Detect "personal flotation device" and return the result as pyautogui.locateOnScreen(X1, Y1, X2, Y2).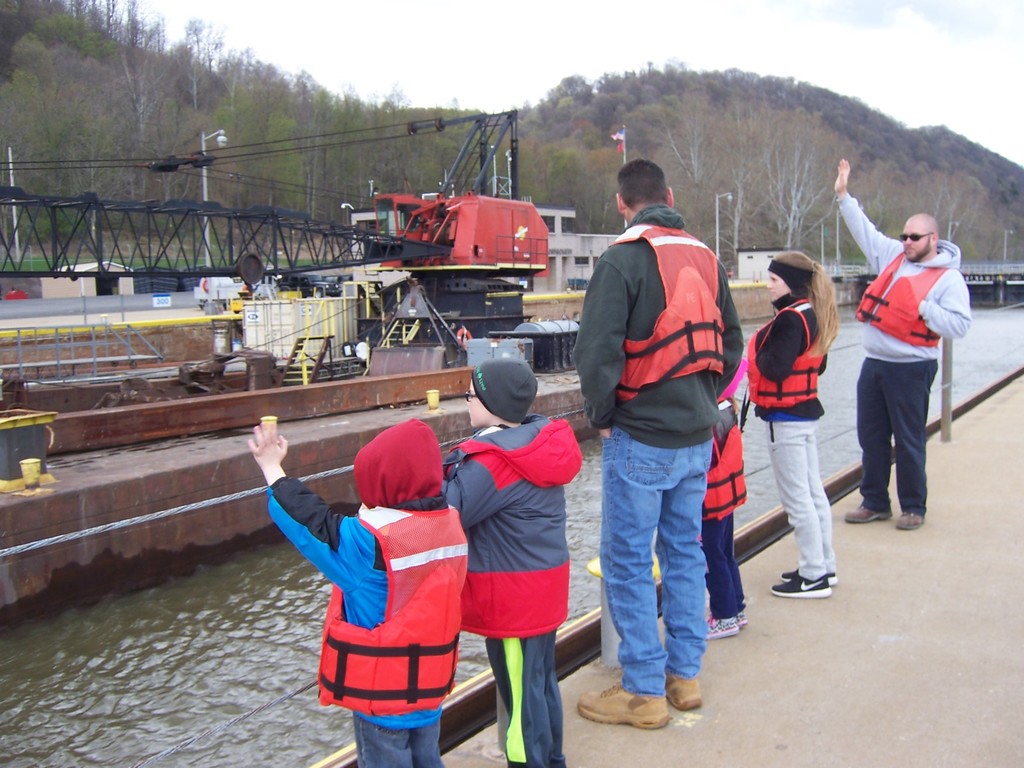
pyautogui.locateOnScreen(607, 223, 733, 404).
